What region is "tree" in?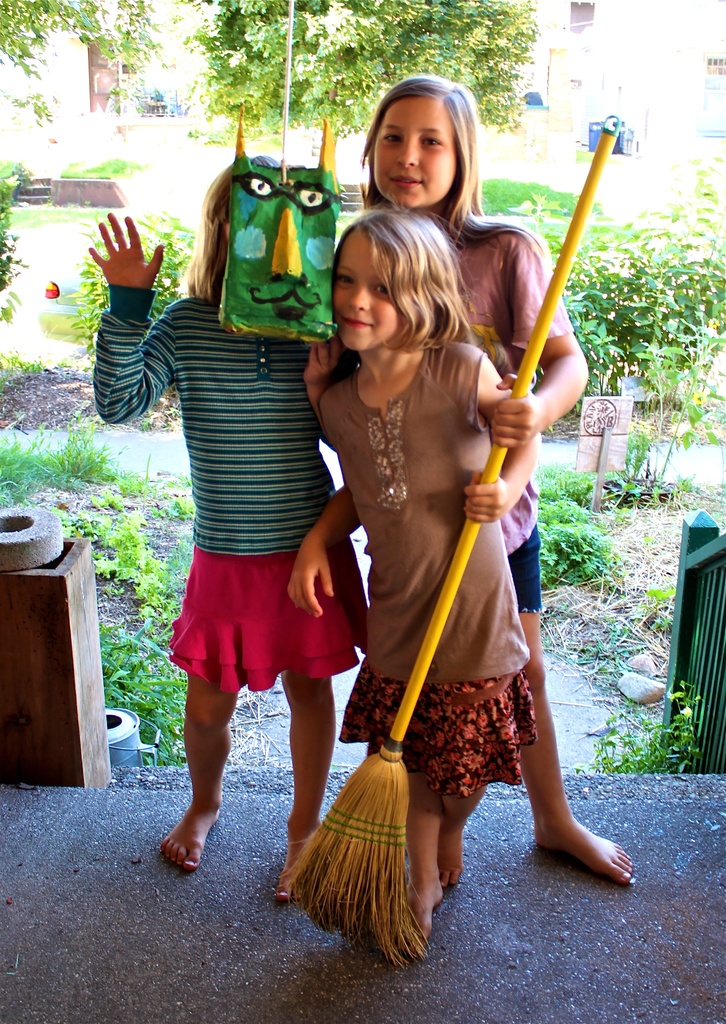
{"left": 289, "top": 0, "right": 538, "bottom": 194}.
